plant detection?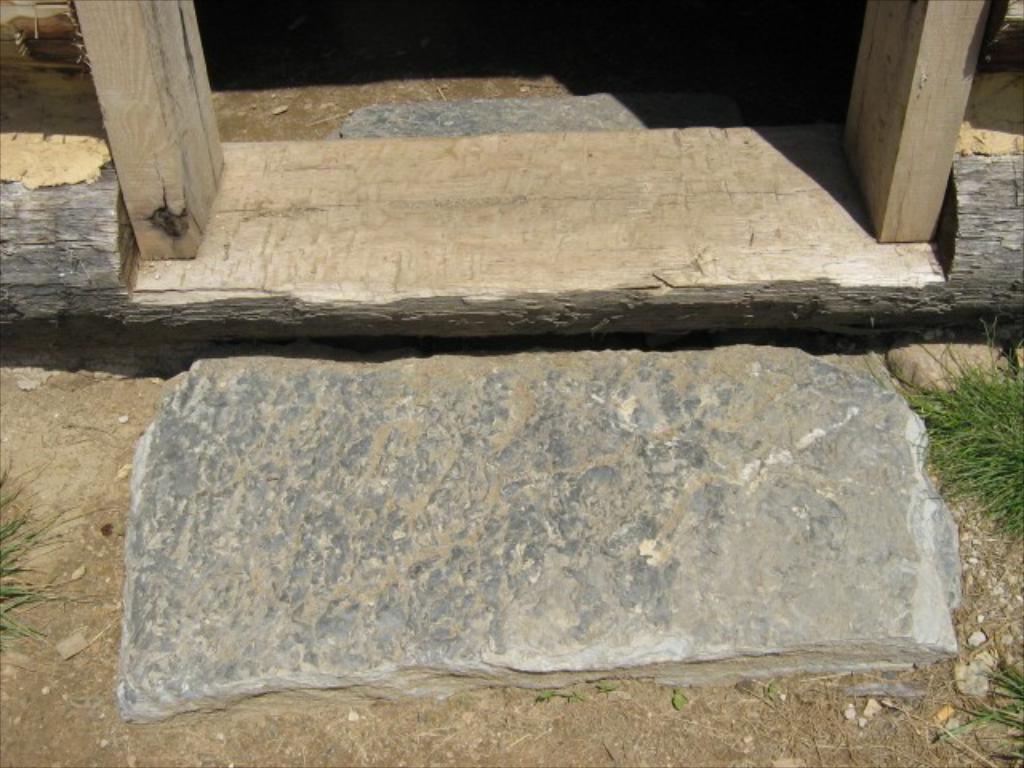
bbox(942, 632, 1022, 766)
